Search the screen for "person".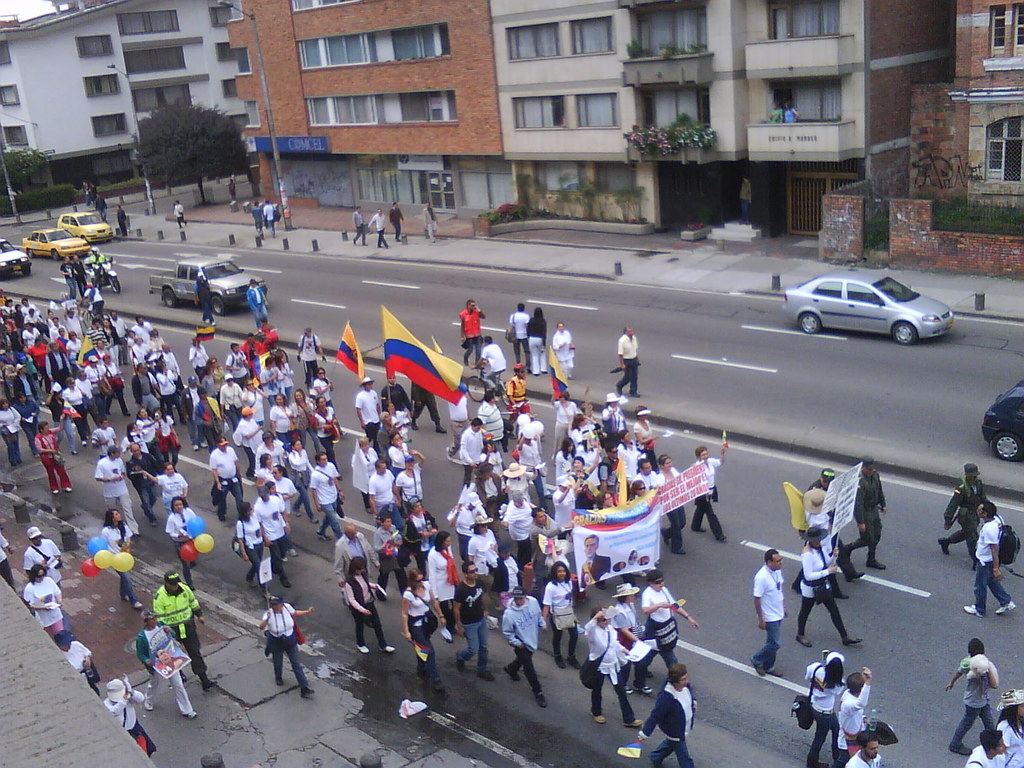
Found at region(20, 563, 63, 644).
